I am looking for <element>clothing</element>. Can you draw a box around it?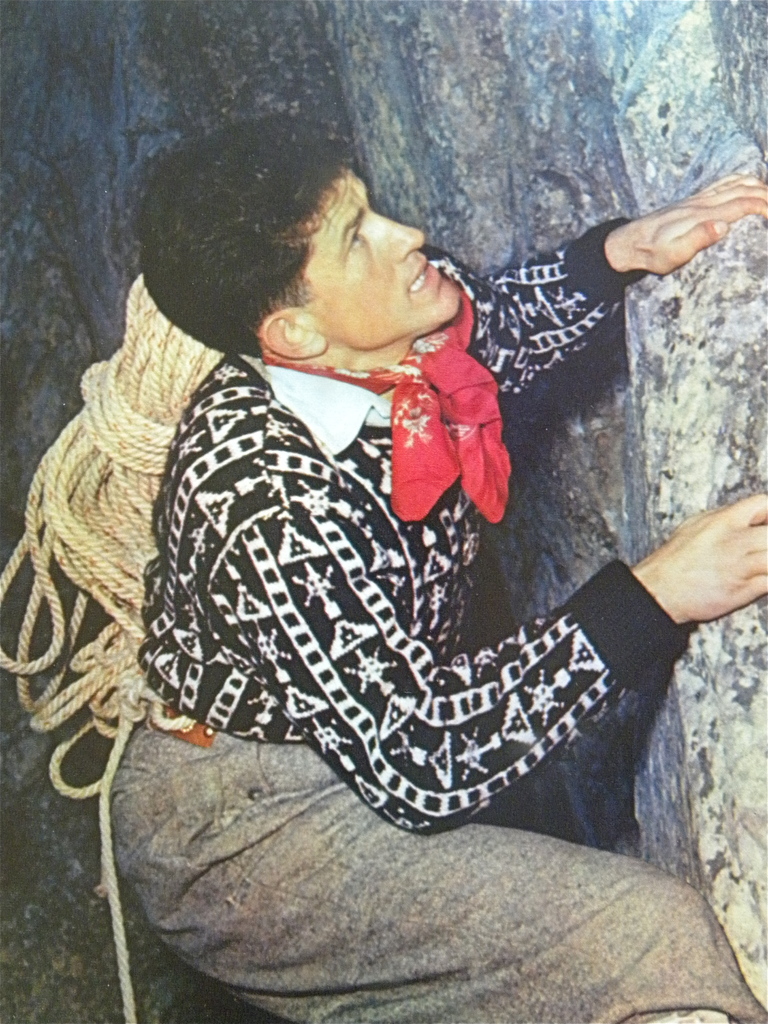
Sure, the bounding box is 109/697/767/1023.
